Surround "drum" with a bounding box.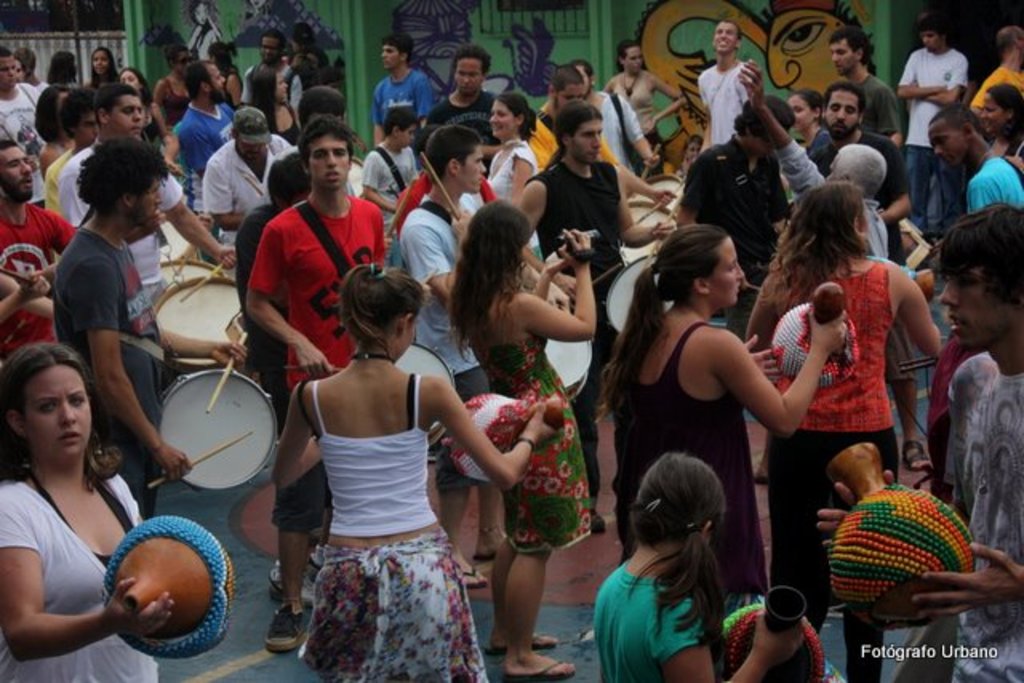
[162,218,203,261].
